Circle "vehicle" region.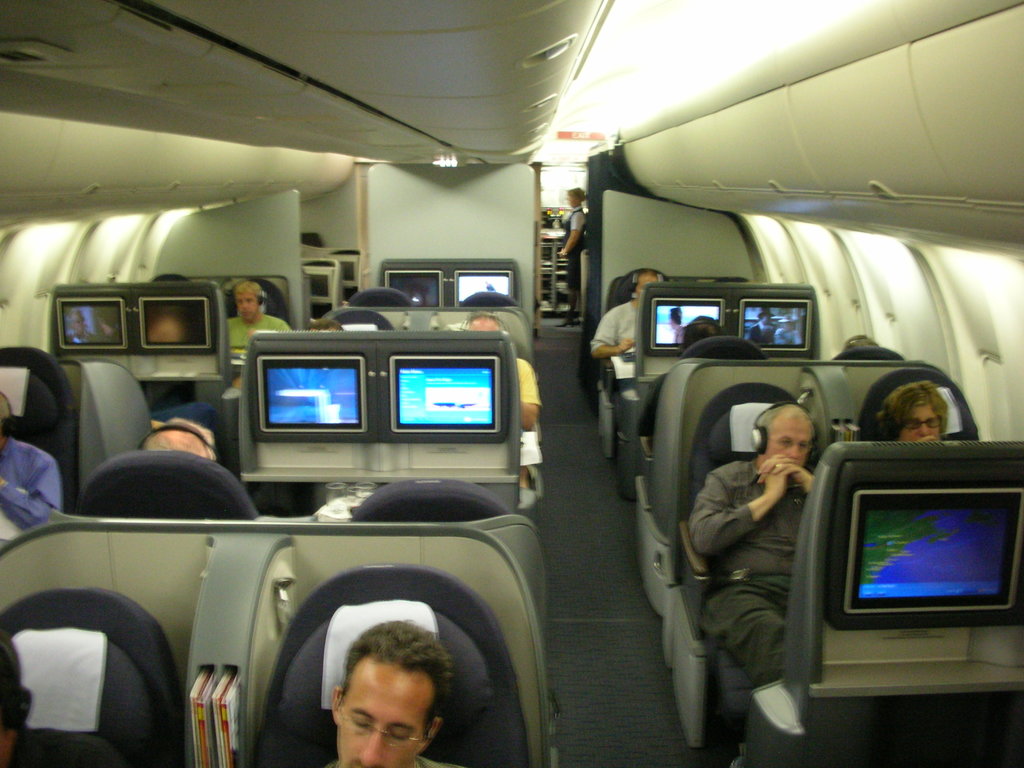
Region: bbox(0, 0, 1023, 767).
